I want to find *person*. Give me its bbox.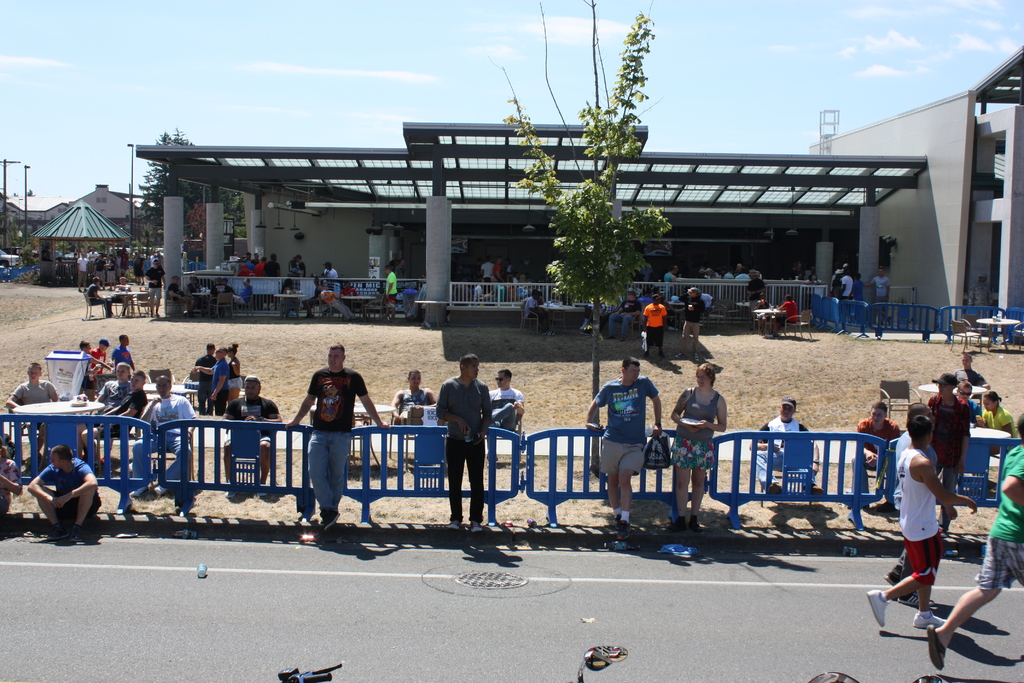
(x1=829, y1=264, x2=854, y2=333).
